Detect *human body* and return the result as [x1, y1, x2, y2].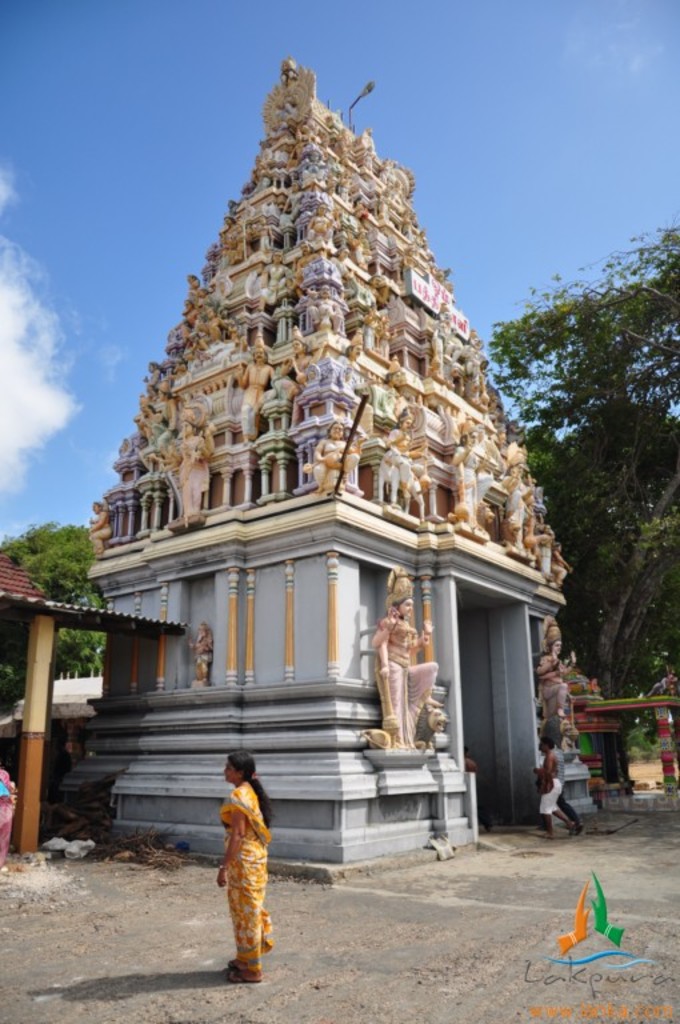
[365, 281, 381, 308].
